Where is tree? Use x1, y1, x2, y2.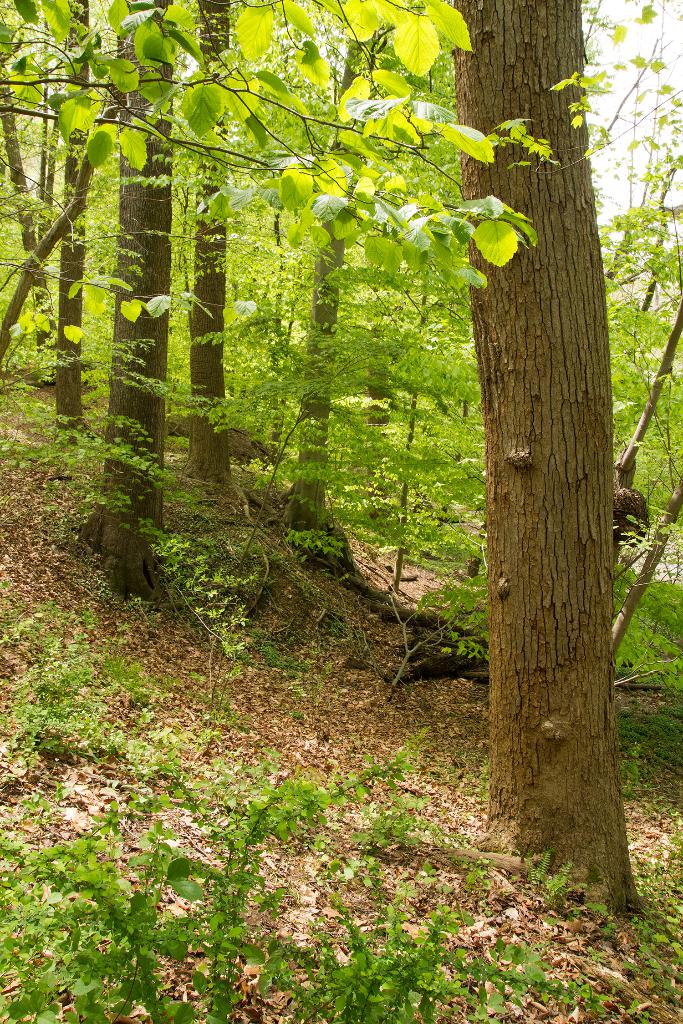
601, 449, 682, 738.
